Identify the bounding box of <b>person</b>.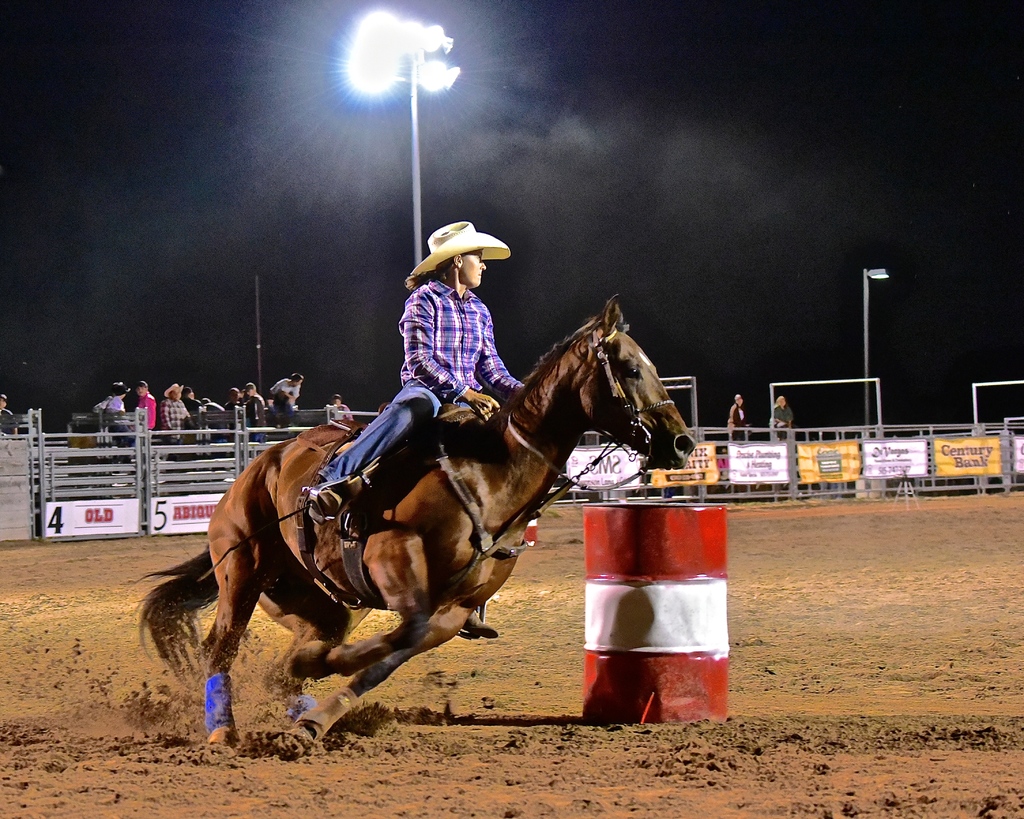
bbox=[195, 391, 209, 441].
